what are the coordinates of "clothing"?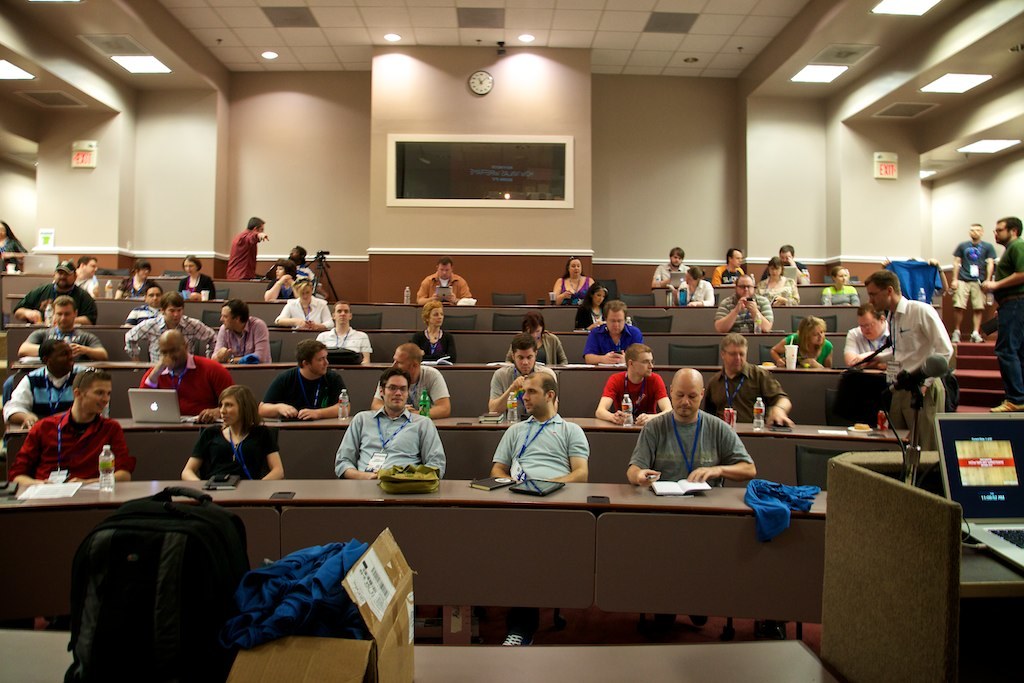
bbox=(223, 228, 258, 280).
